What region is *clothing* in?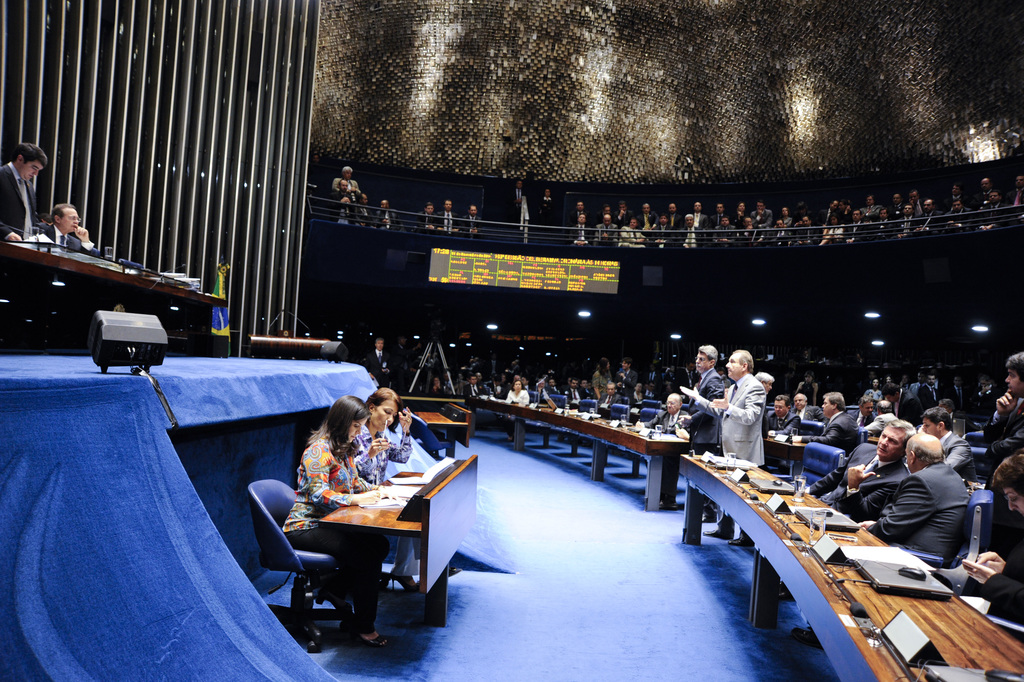
(684, 372, 722, 460).
